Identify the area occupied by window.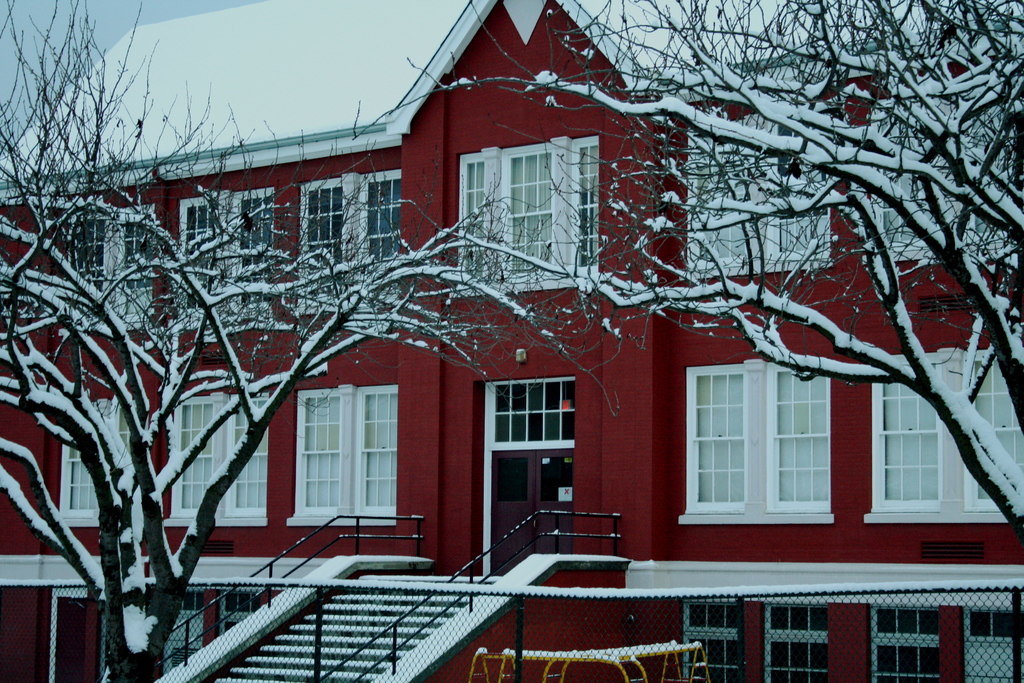
Area: [x1=877, y1=192, x2=1023, y2=253].
